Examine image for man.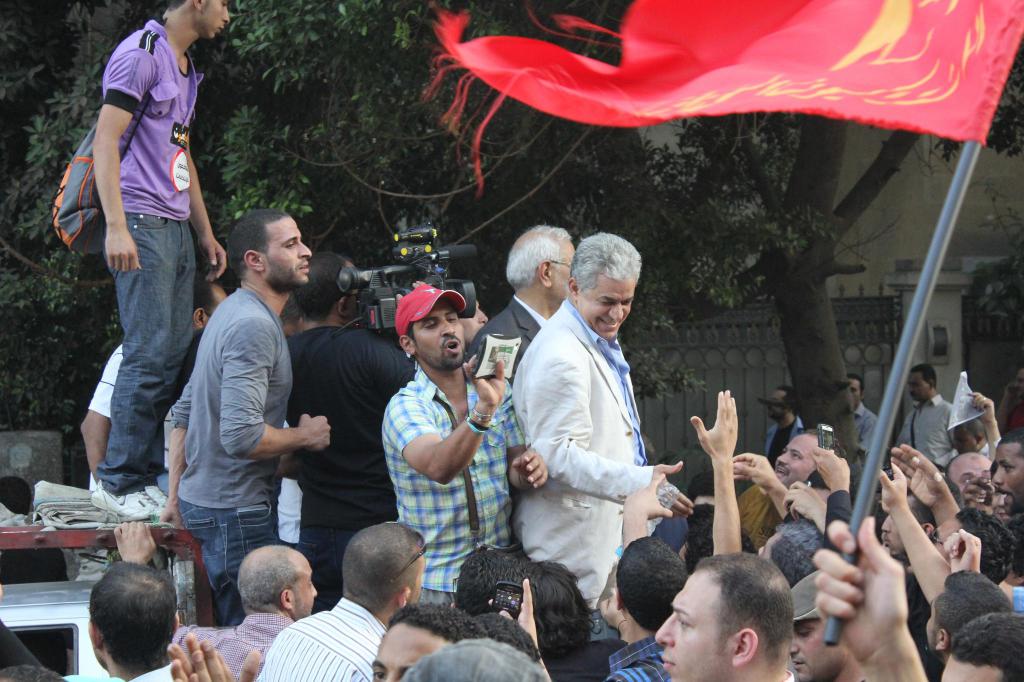
Examination result: locate(164, 207, 318, 623).
